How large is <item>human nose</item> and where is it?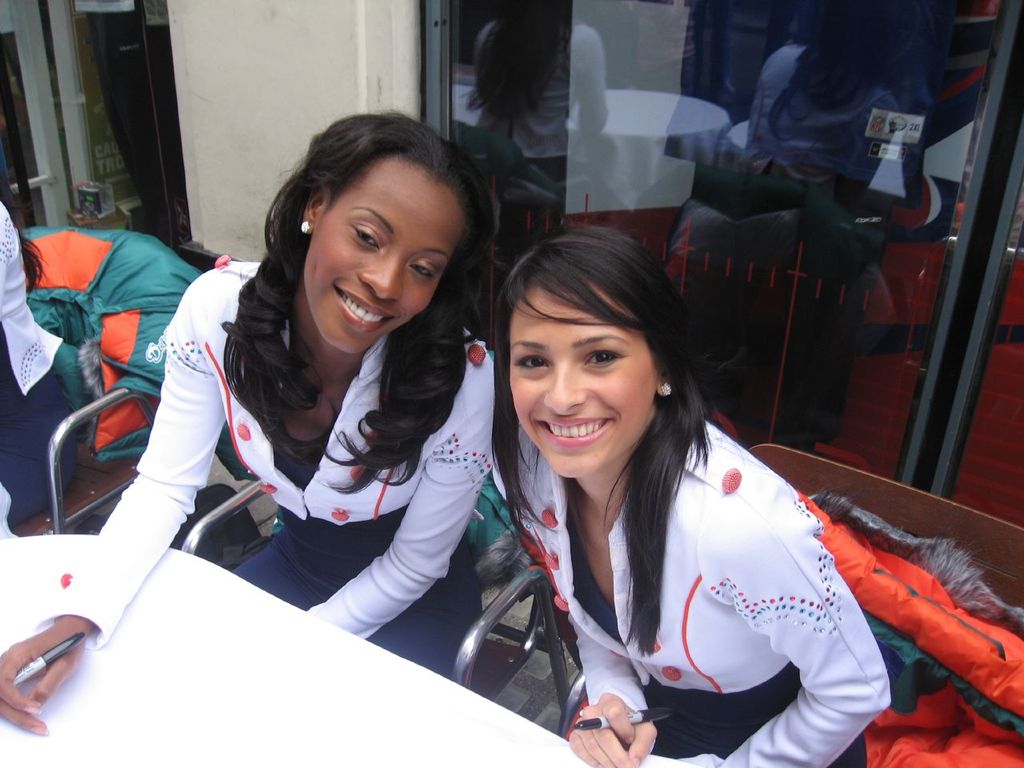
Bounding box: select_region(357, 254, 398, 298).
